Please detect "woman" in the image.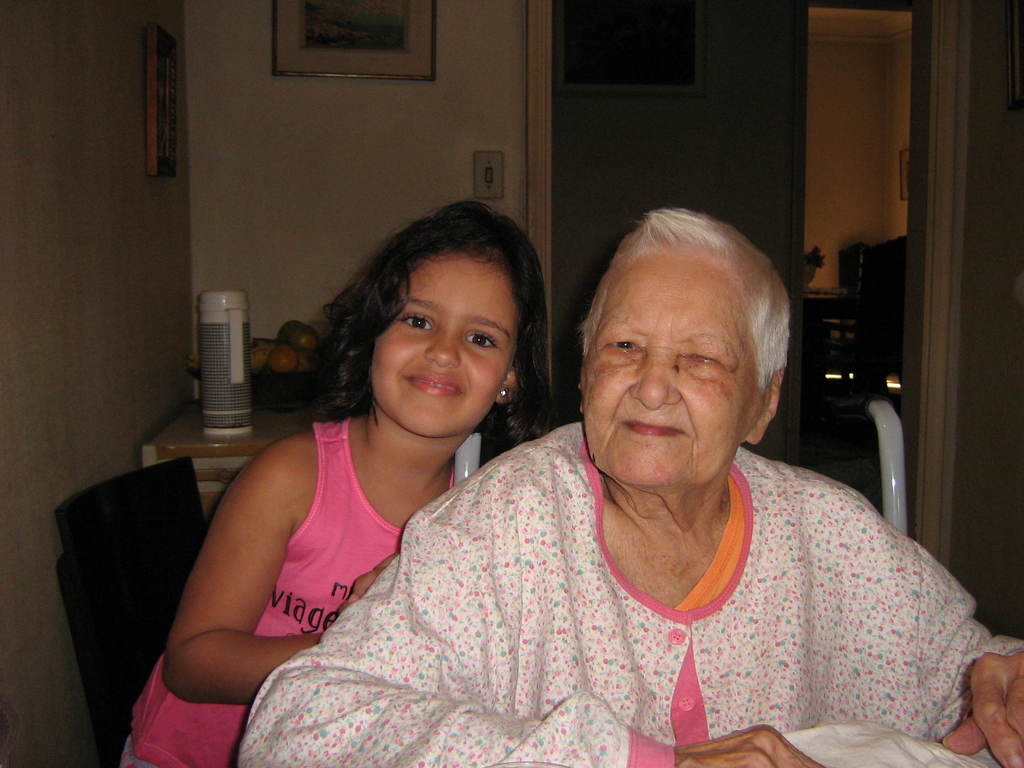
detection(226, 194, 934, 756).
